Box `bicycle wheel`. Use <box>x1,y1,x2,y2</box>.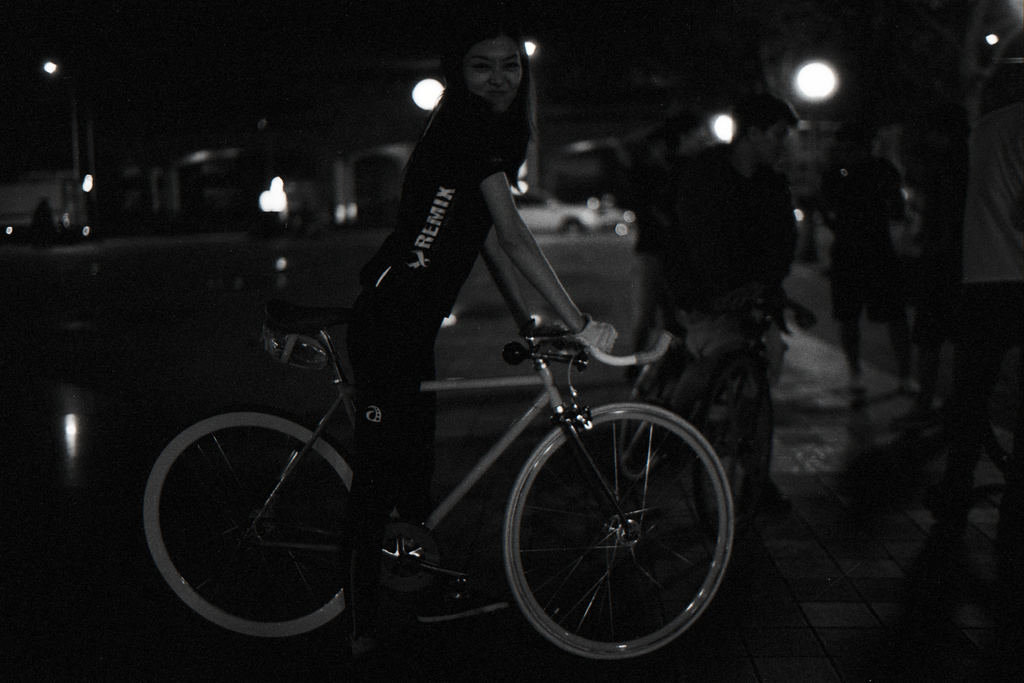
<box>132,403,350,656</box>.
